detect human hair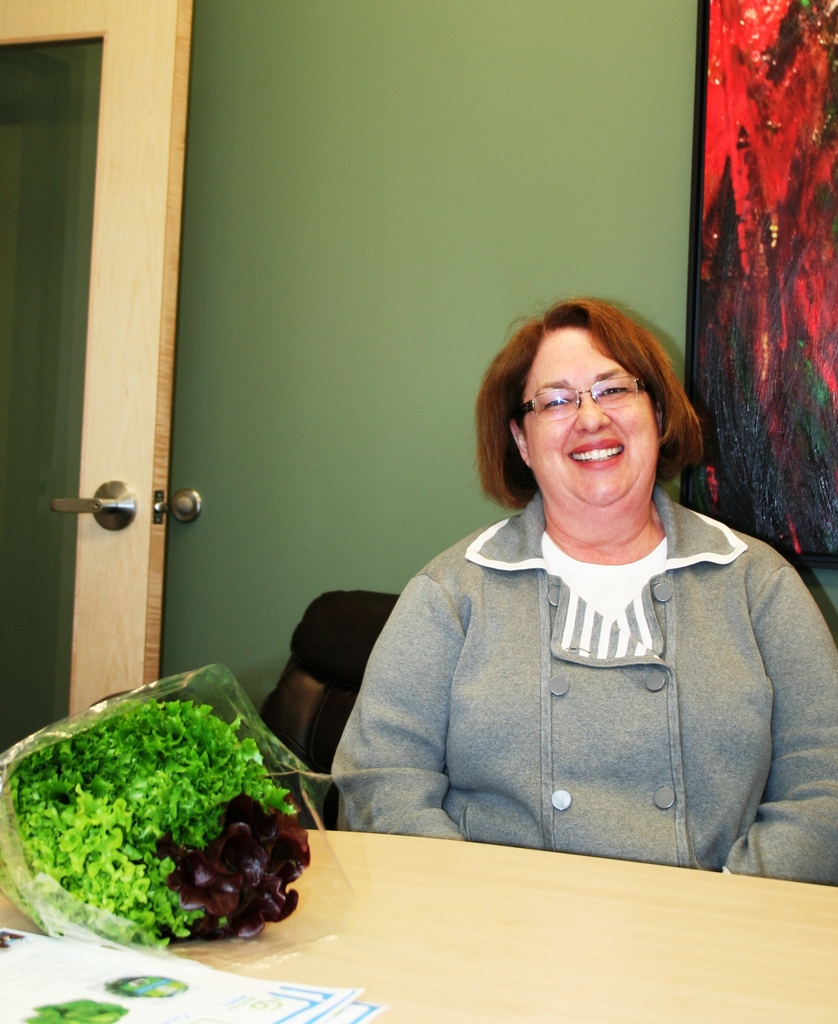
box(483, 283, 695, 504)
